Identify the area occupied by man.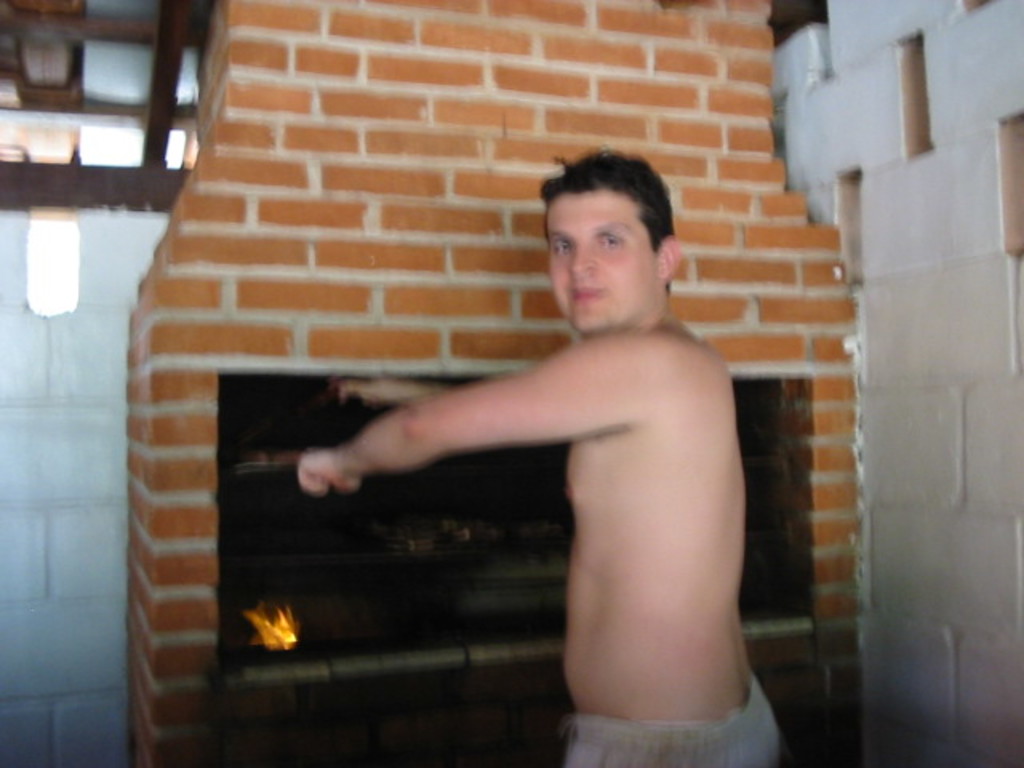
Area: select_region(360, 136, 771, 752).
